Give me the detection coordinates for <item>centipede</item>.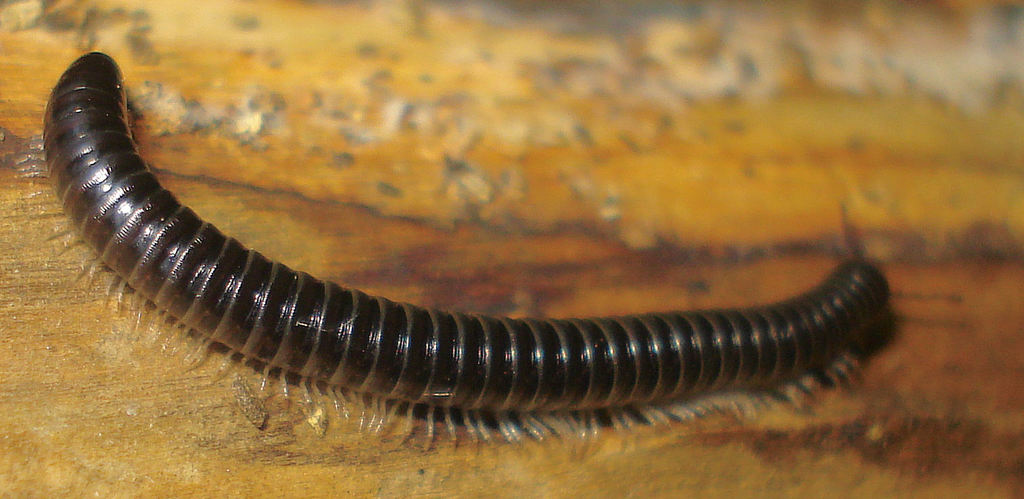
<region>36, 47, 892, 450</region>.
